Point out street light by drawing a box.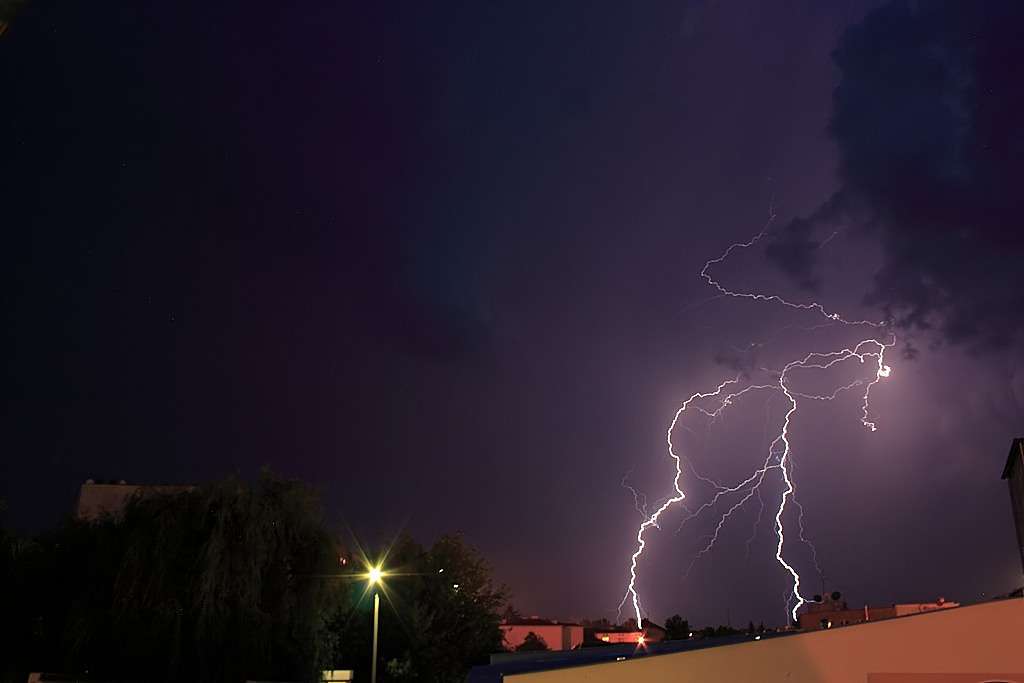
bbox(359, 560, 401, 682).
